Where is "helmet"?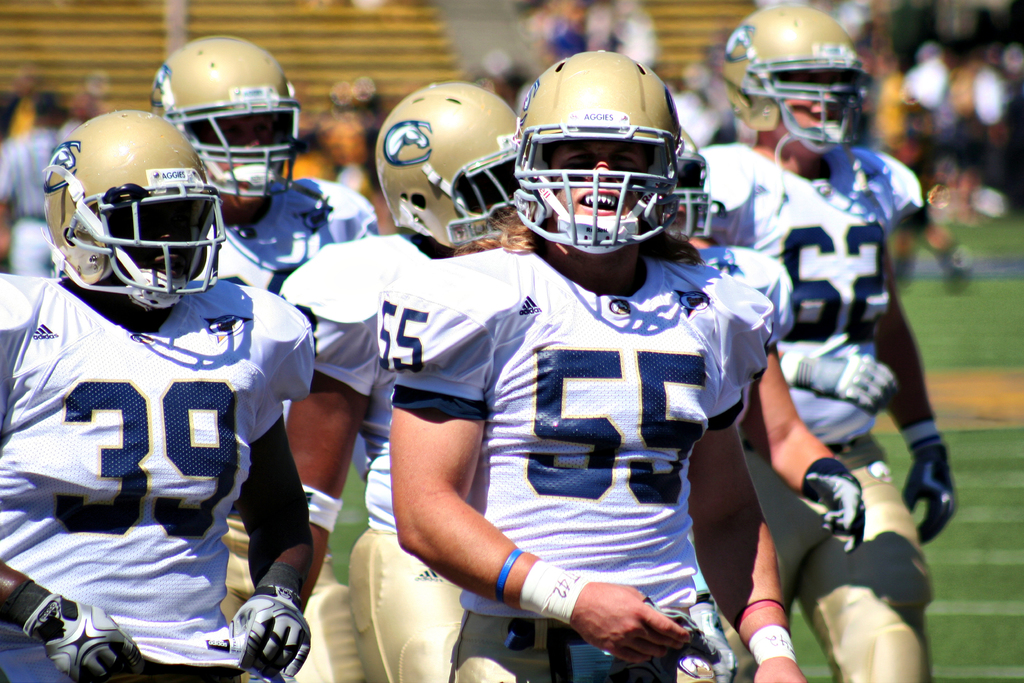
locate(659, 121, 714, 243).
